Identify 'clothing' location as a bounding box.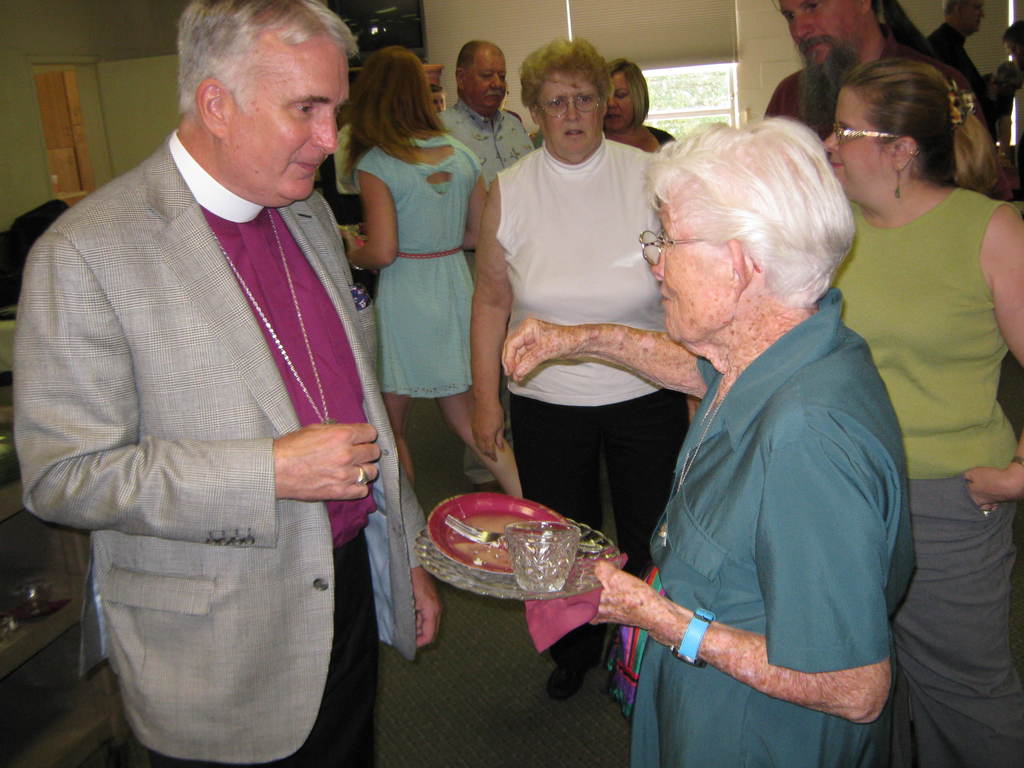
{"left": 17, "top": 125, "right": 428, "bottom": 764}.
